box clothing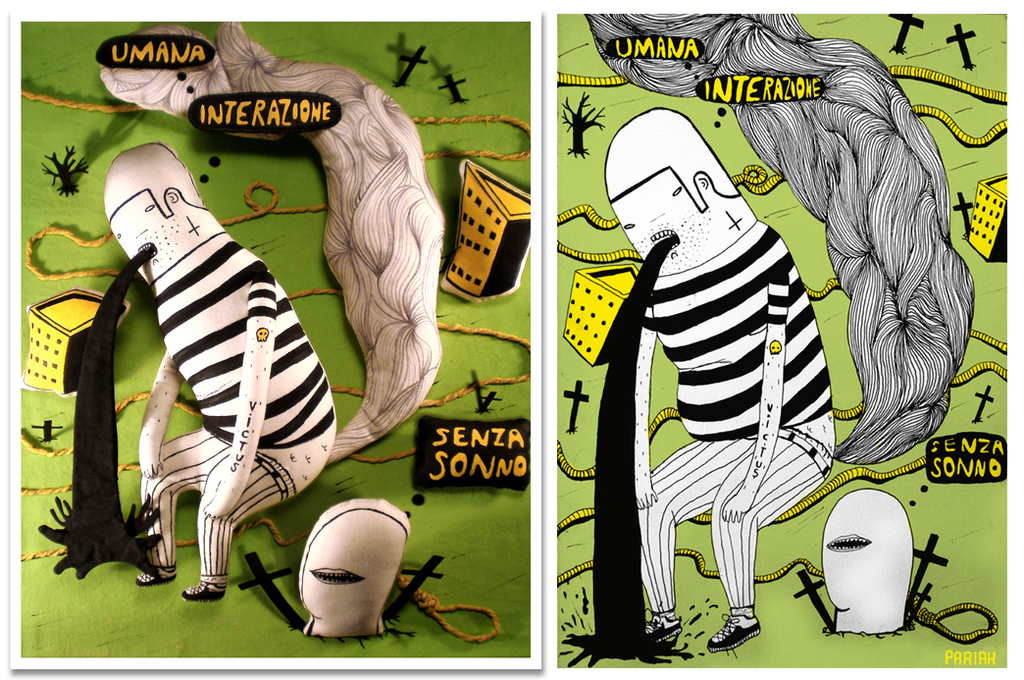
x1=154, y1=240, x2=336, y2=451
